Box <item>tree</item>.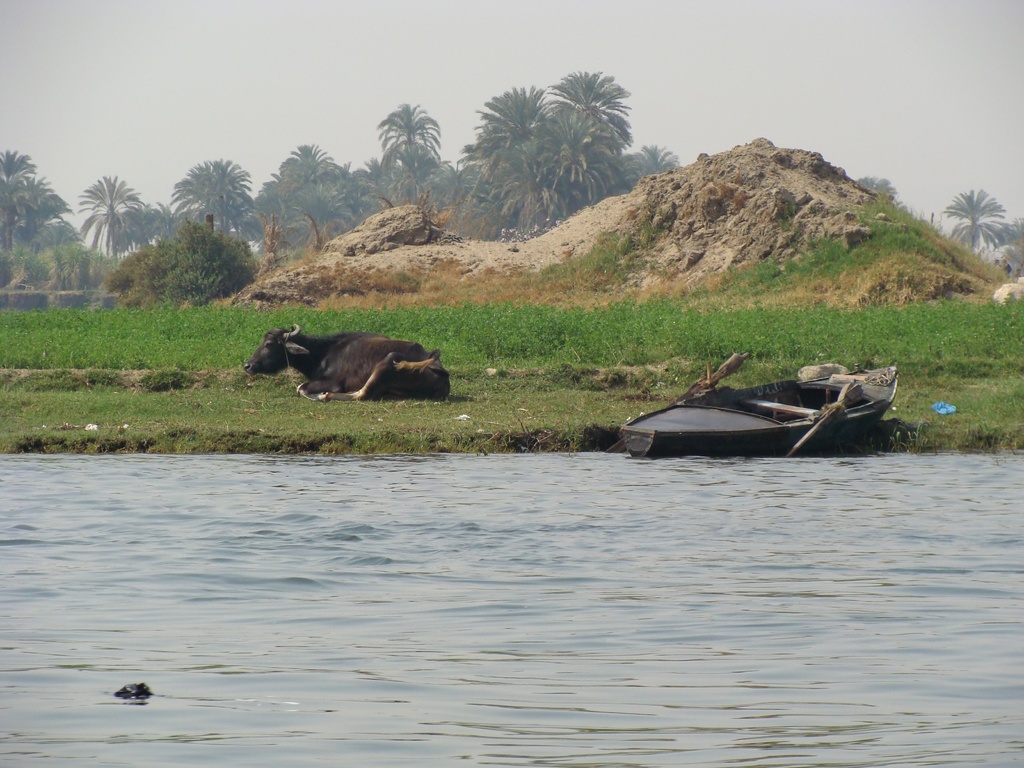
pyautogui.locateOnScreen(110, 220, 268, 316).
